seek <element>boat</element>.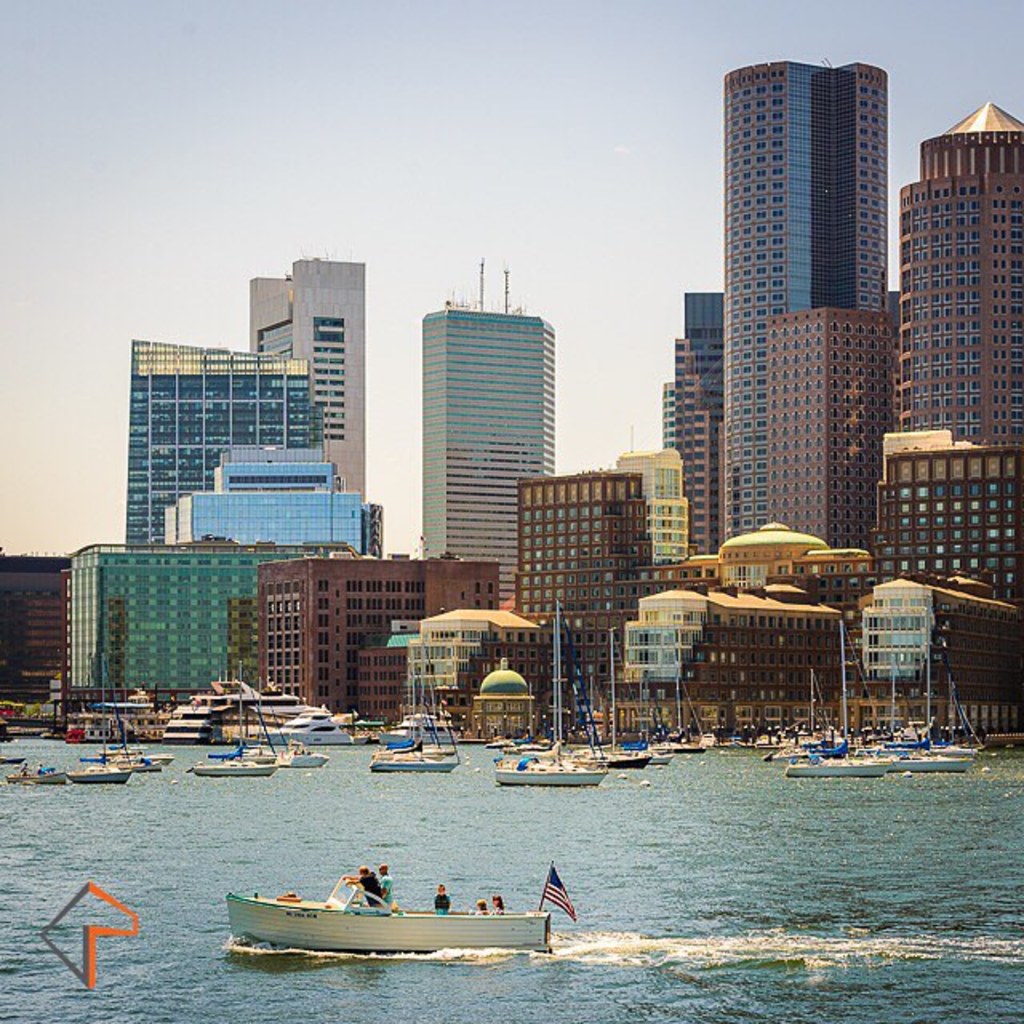
[left=622, top=664, right=675, bottom=768].
